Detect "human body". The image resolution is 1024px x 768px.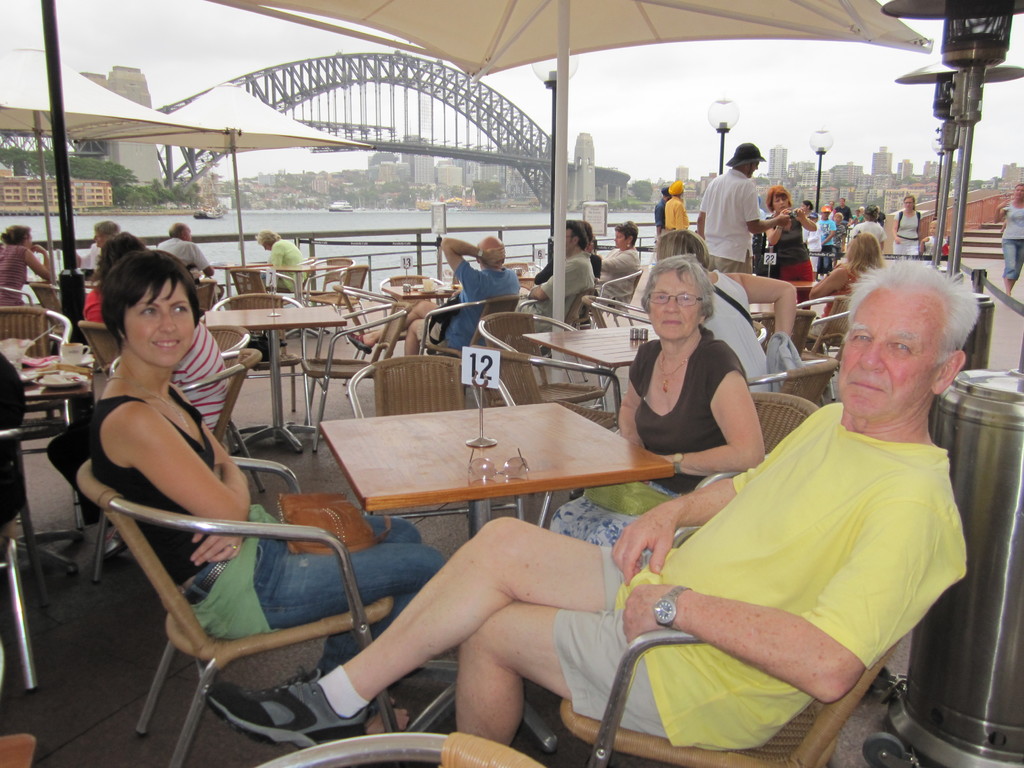
(852,205,886,255).
